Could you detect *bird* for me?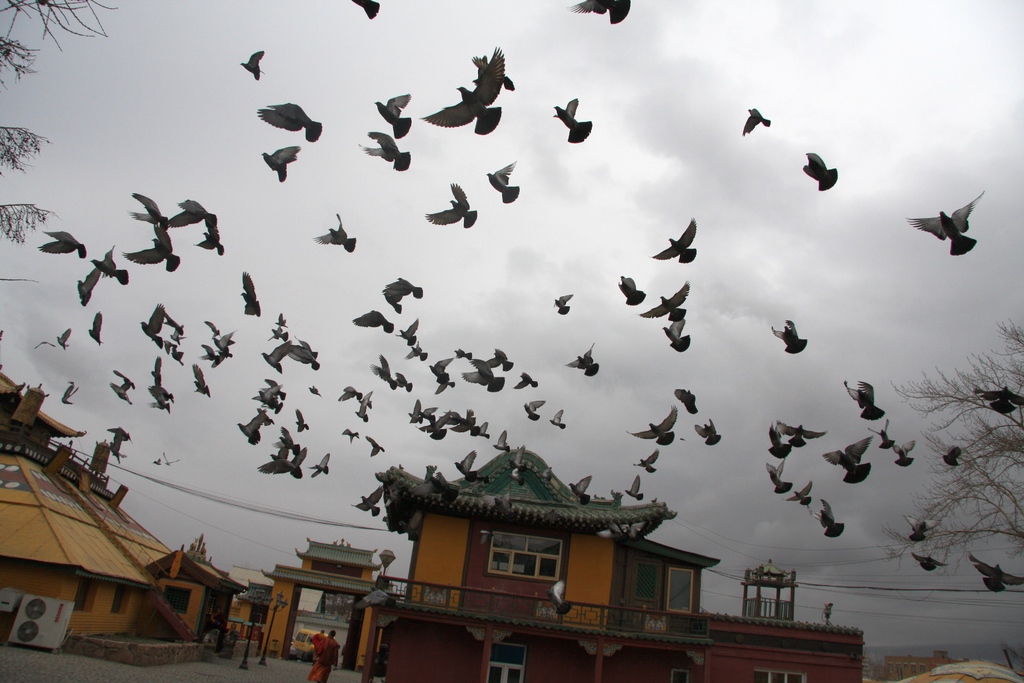
Detection result: locate(362, 432, 385, 459).
